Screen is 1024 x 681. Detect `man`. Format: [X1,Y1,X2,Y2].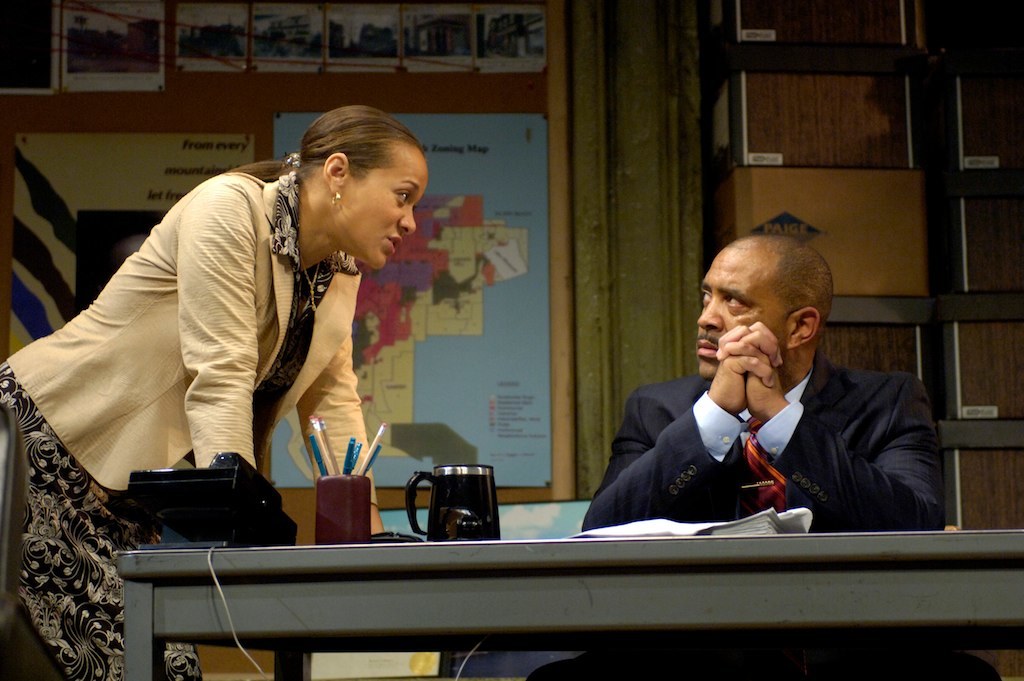
[526,231,1002,680].
